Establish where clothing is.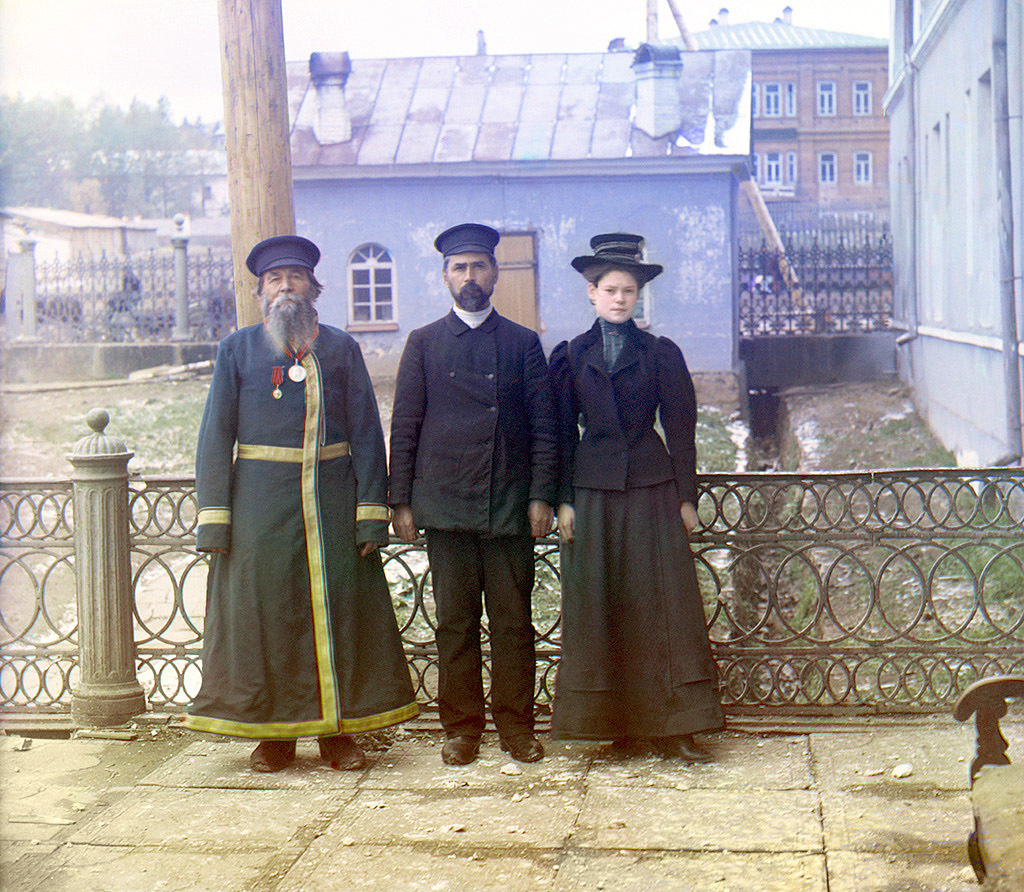
Established at region(182, 319, 427, 738).
